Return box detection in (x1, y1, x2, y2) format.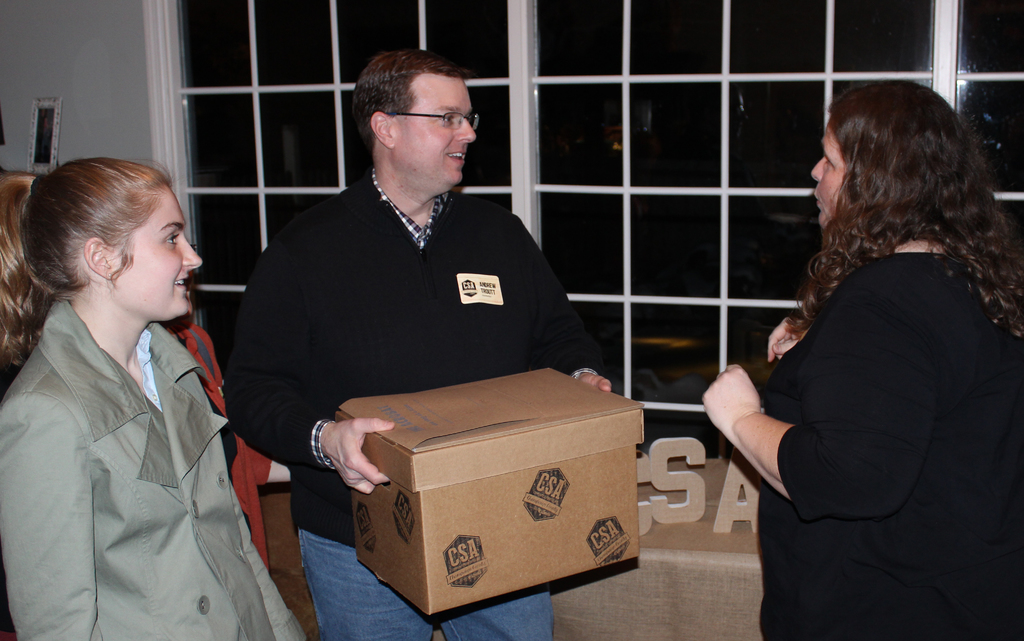
(337, 370, 644, 617).
